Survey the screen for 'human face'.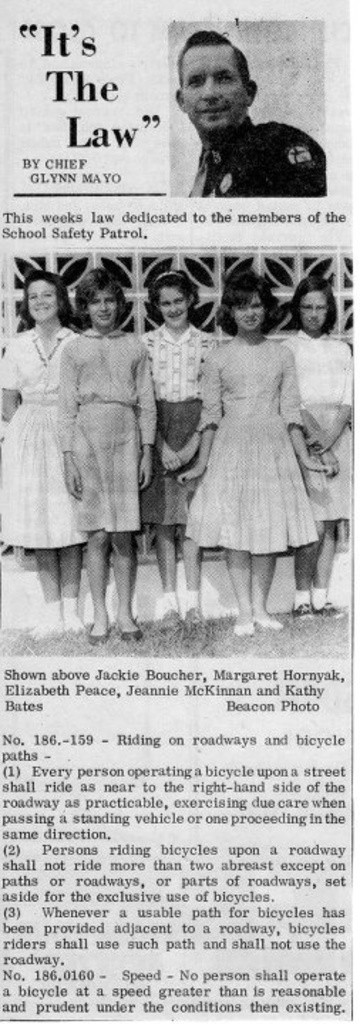
Survey found: region(232, 294, 266, 329).
